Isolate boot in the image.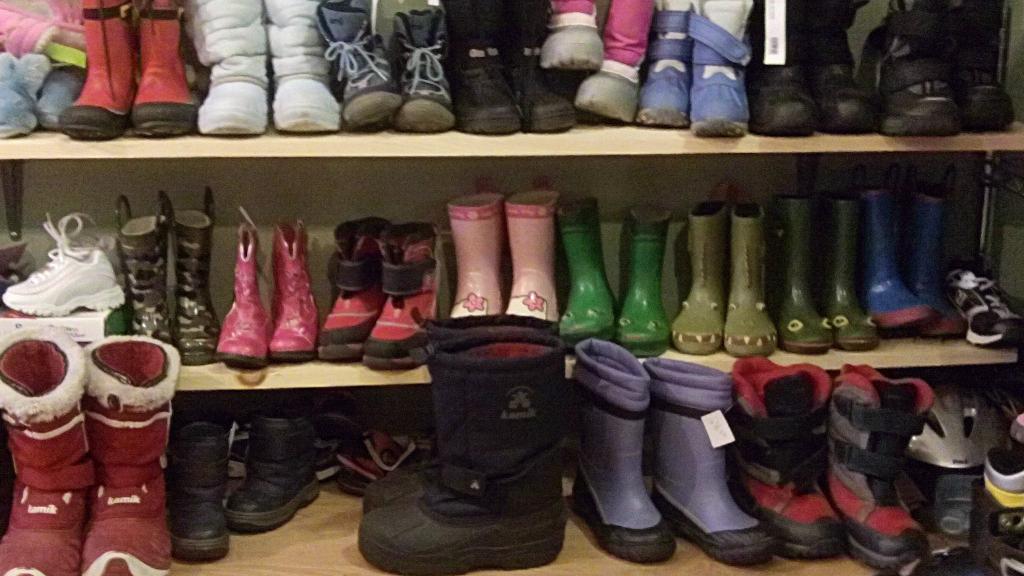
Isolated region: <bbox>572, 67, 640, 127</bbox>.
